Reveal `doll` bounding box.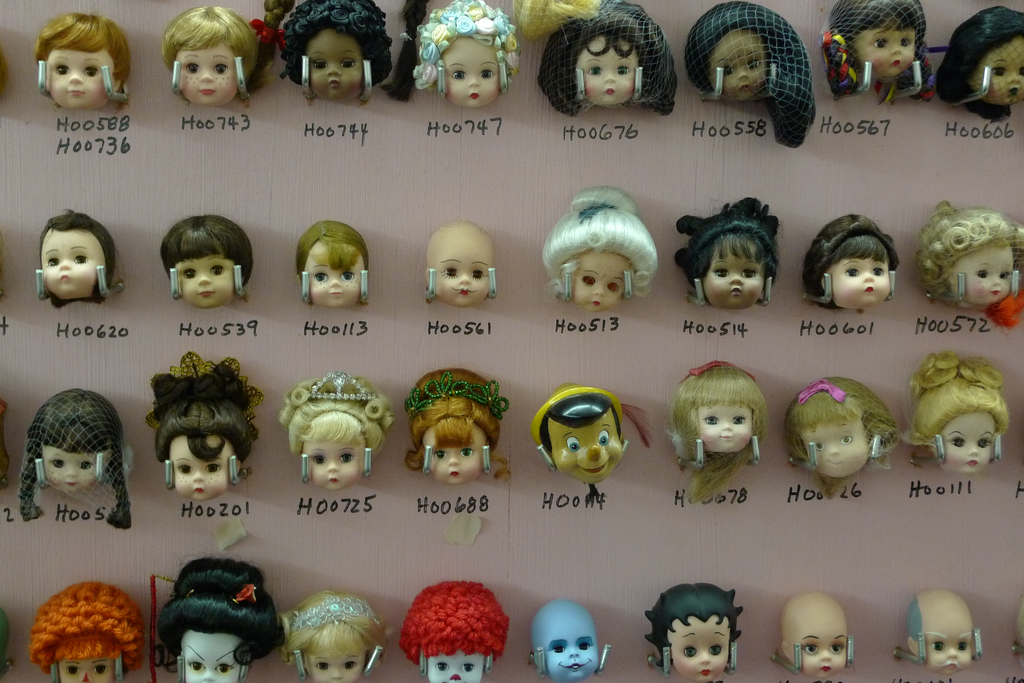
Revealed: rect(392, 579, 506, 682).
